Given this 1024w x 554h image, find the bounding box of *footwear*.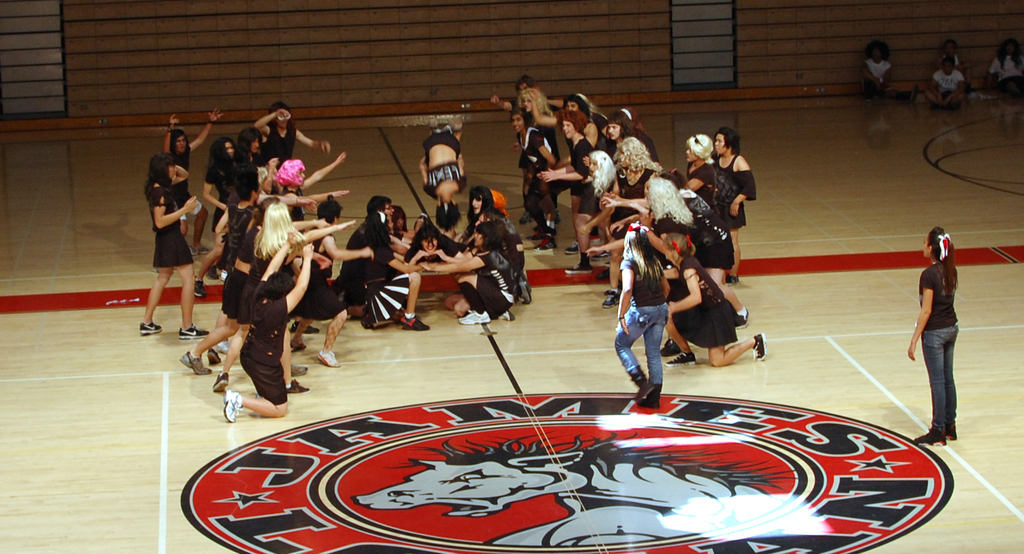
box(518, 210, 527, 229).
